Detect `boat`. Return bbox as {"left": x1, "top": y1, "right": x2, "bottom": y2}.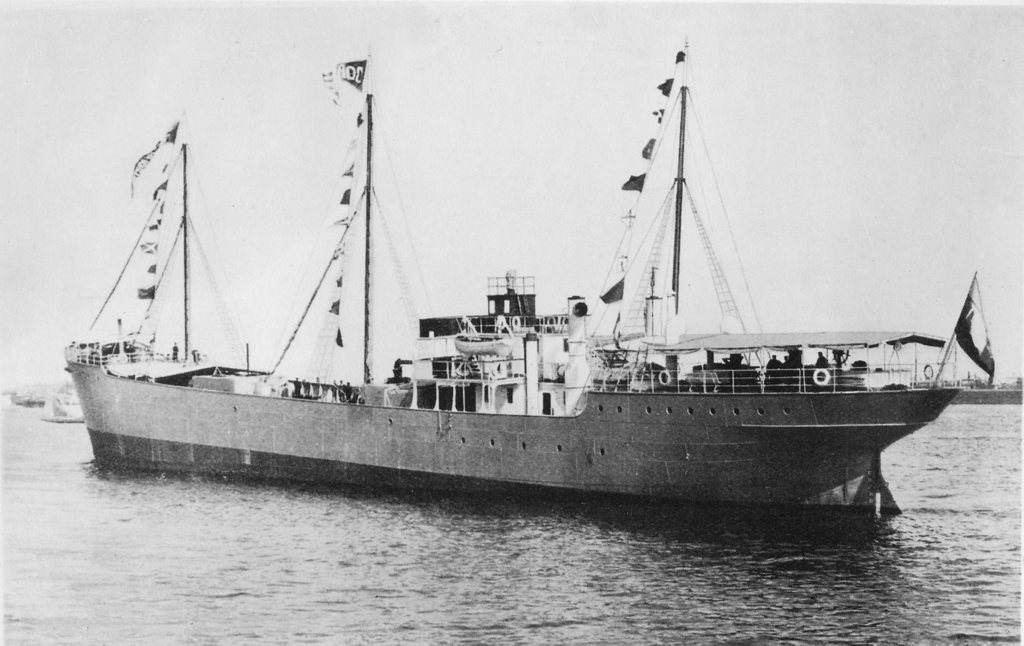
{"left": 56, "top": 105, "right": 984, "bottom": 516}.
